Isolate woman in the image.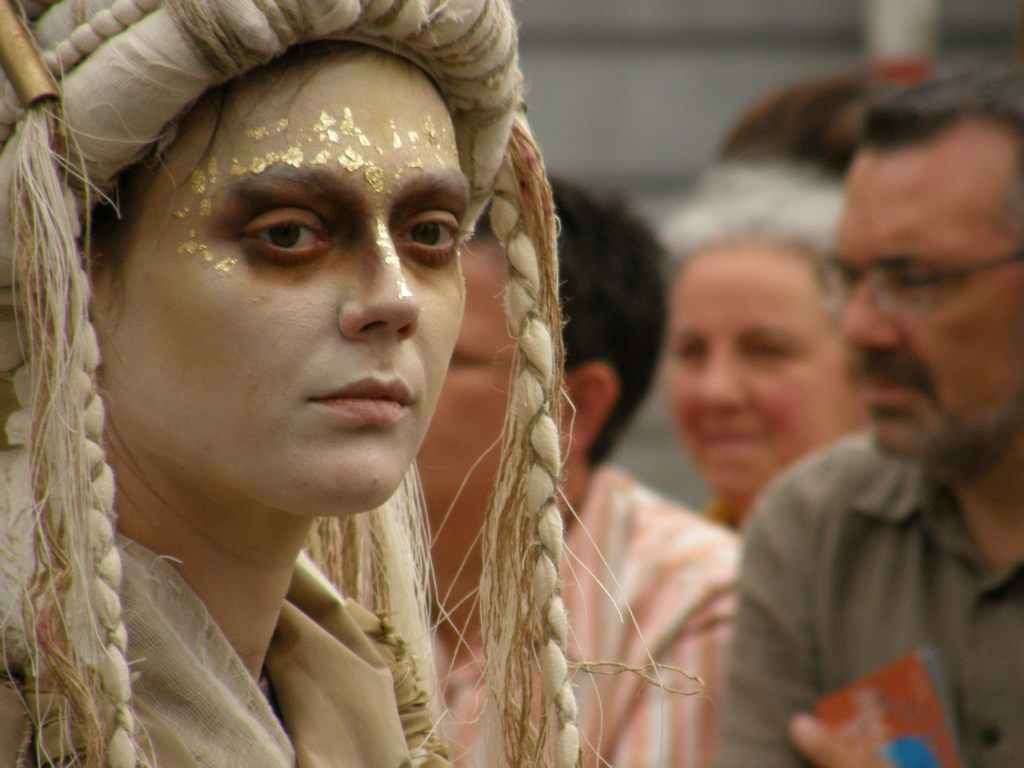
Isolated region: 638/151/872/531.
